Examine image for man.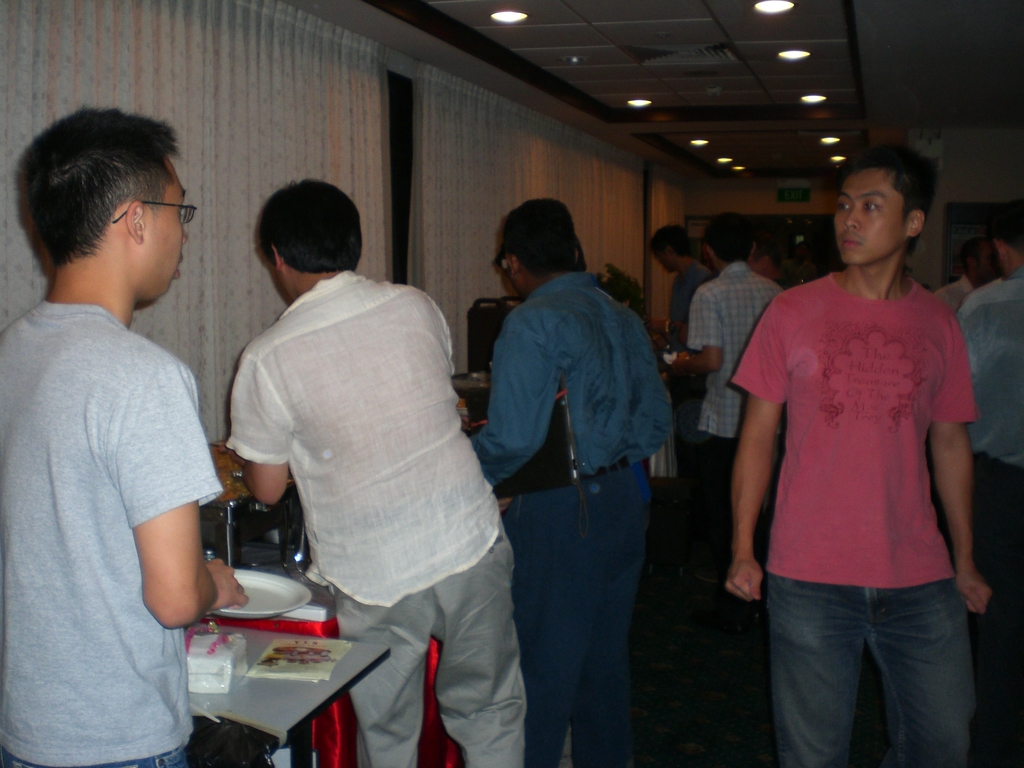
Examination result: 0:107:250:767.
